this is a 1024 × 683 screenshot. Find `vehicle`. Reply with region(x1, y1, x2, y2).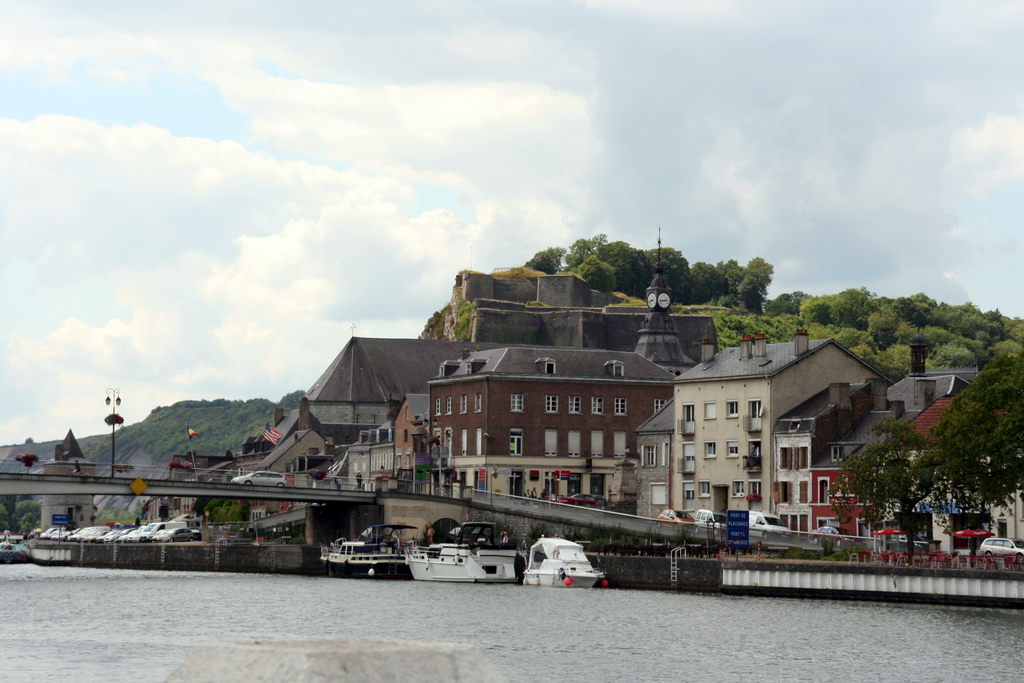
region(514, 537, 604, 588).
